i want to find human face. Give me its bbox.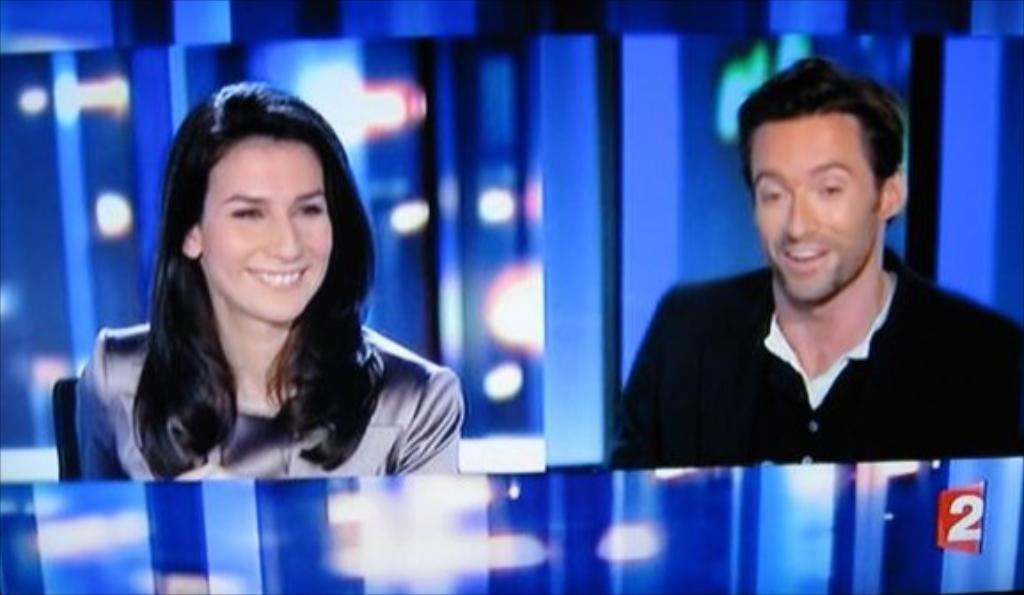
bbox=(199, 137, 332, 325).
